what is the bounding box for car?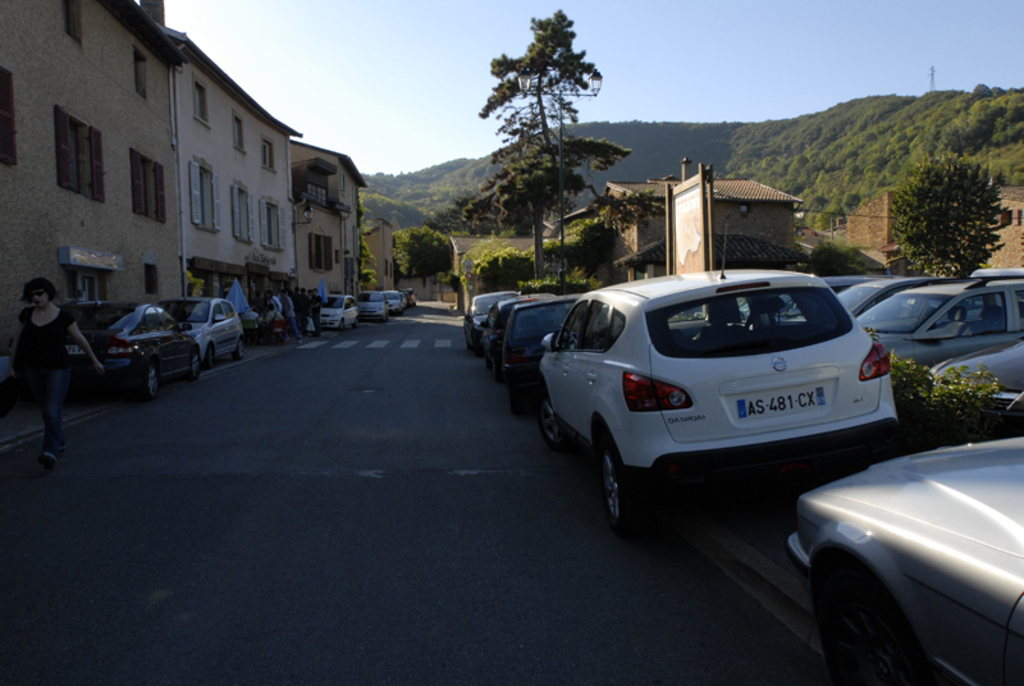
22:299:205:404.
